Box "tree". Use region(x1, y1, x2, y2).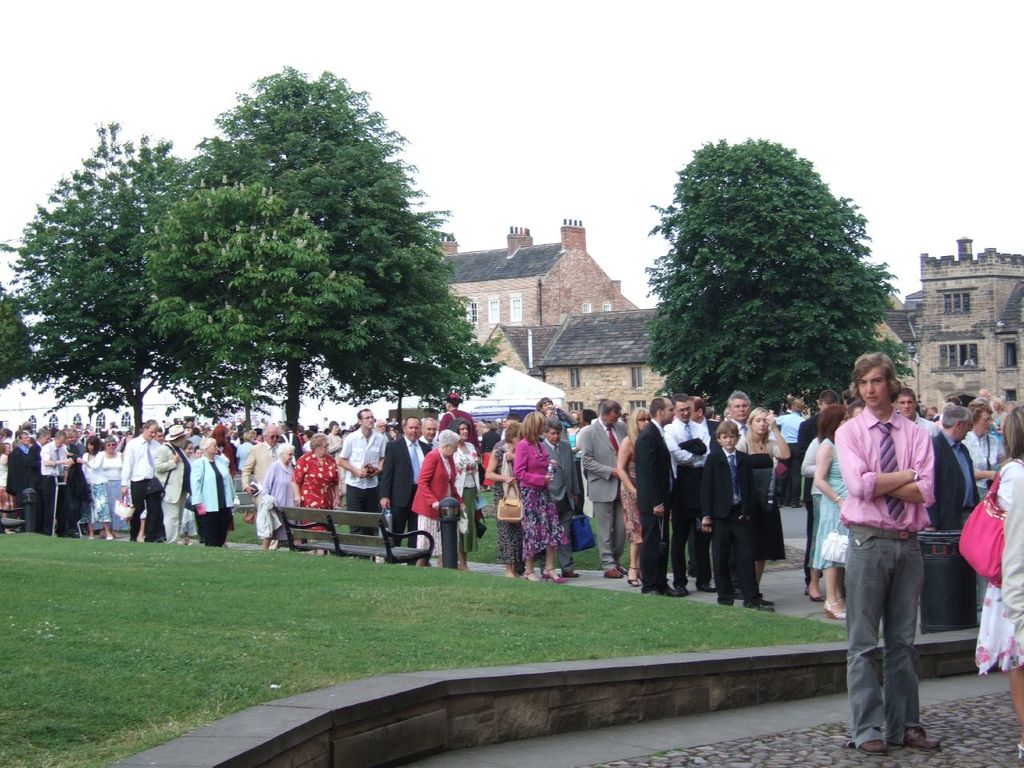
region(626, 129, 896, 428).
